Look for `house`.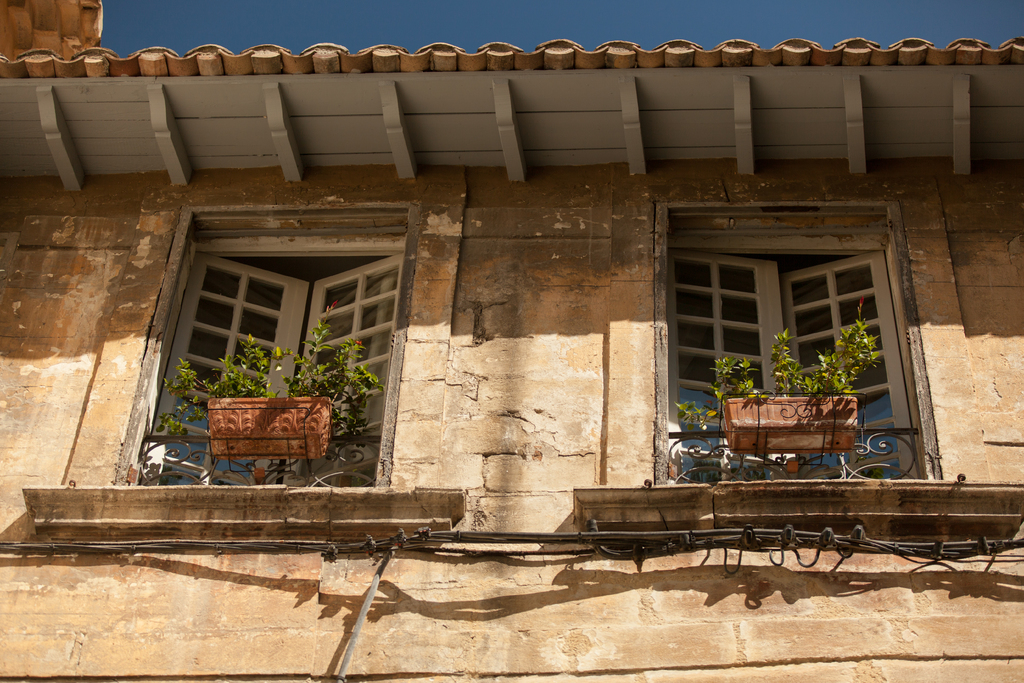
Found: rect(0, 0, 1023, 586).
